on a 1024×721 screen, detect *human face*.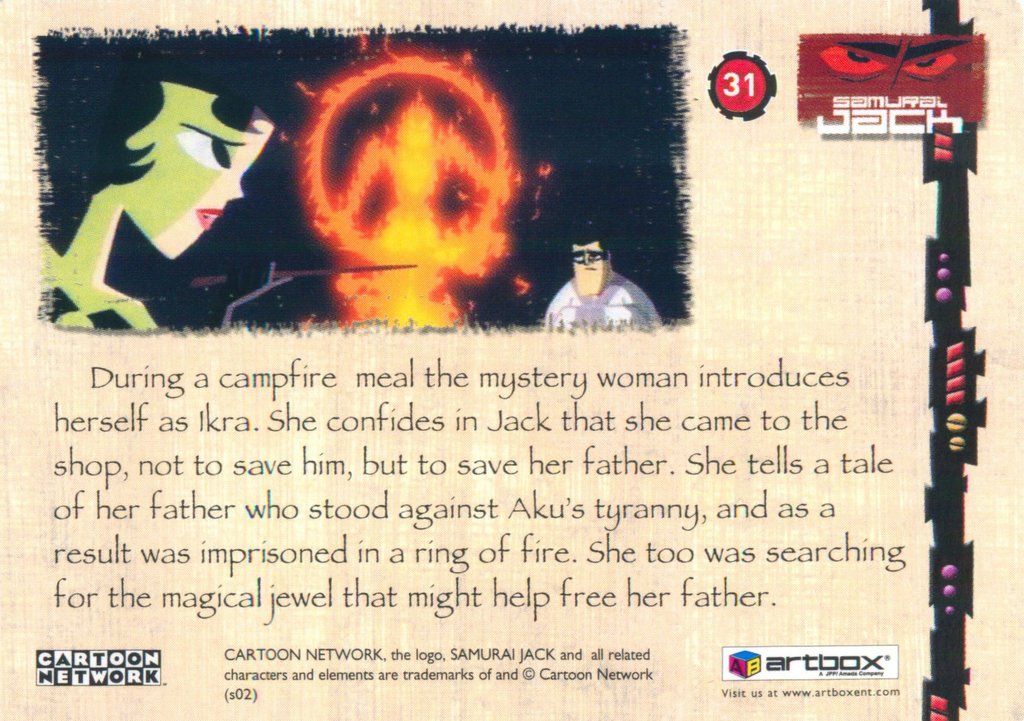
l=569, t=245, r=604, b=296.
